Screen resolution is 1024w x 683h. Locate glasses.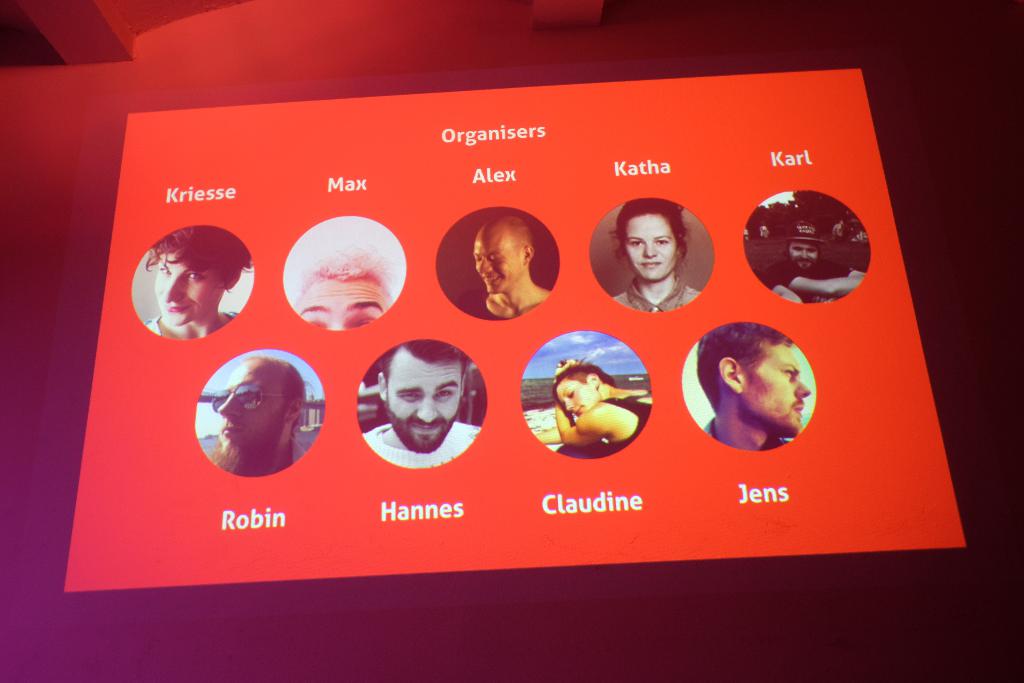
(211, 382, 285, 413).
